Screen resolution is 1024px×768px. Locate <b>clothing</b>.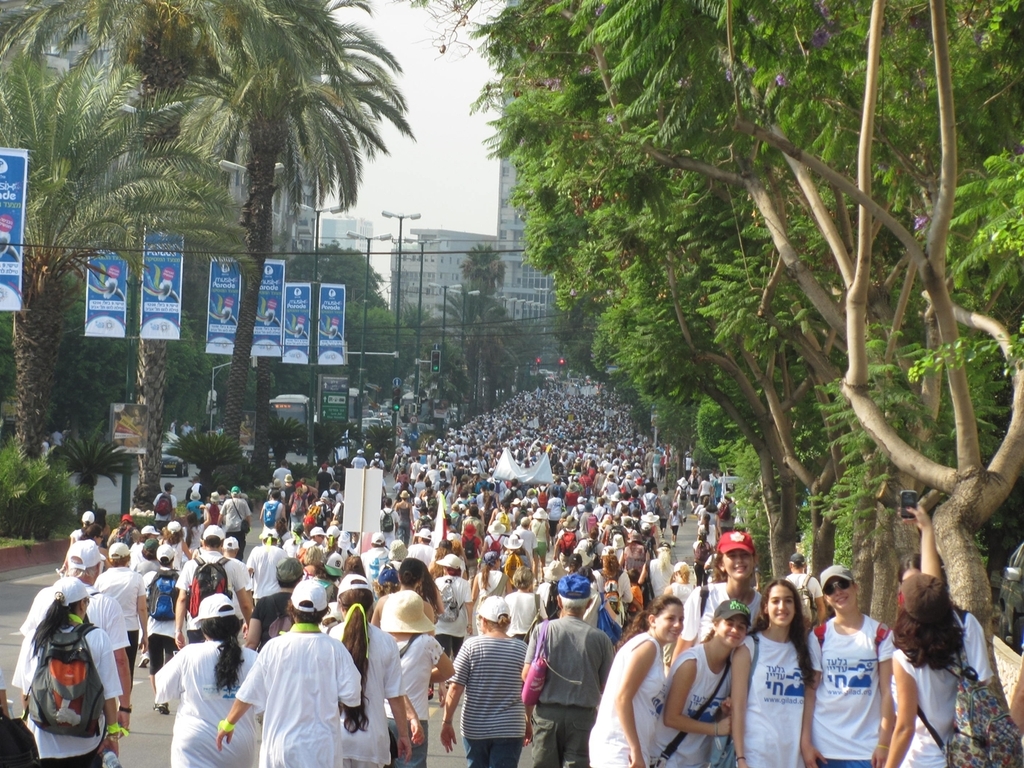
490,515,514,527.
